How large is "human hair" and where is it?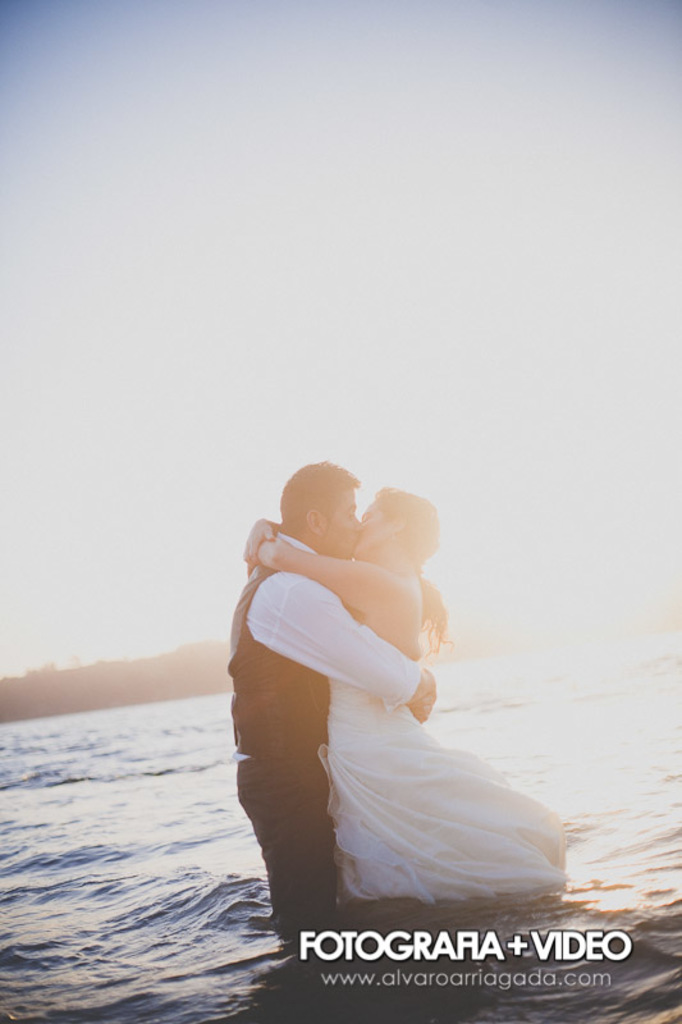
Bounding box: bbox(372, 483, 456, 662).
